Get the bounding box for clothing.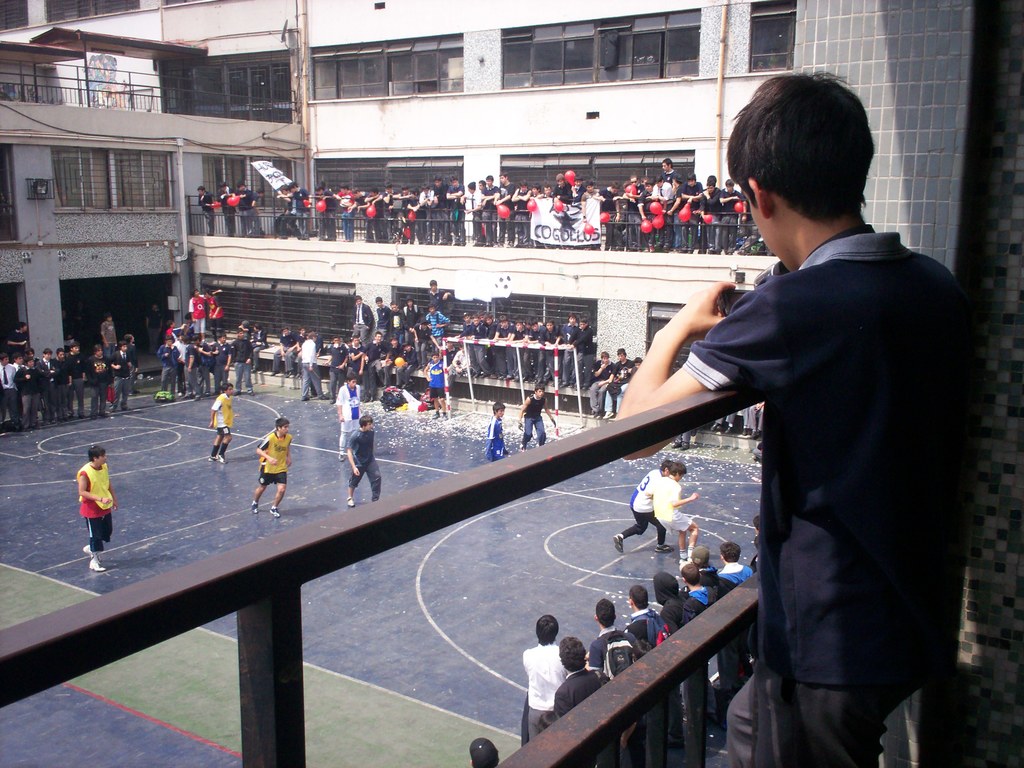
x1=346, y1=424, x2=382, y2=499.
